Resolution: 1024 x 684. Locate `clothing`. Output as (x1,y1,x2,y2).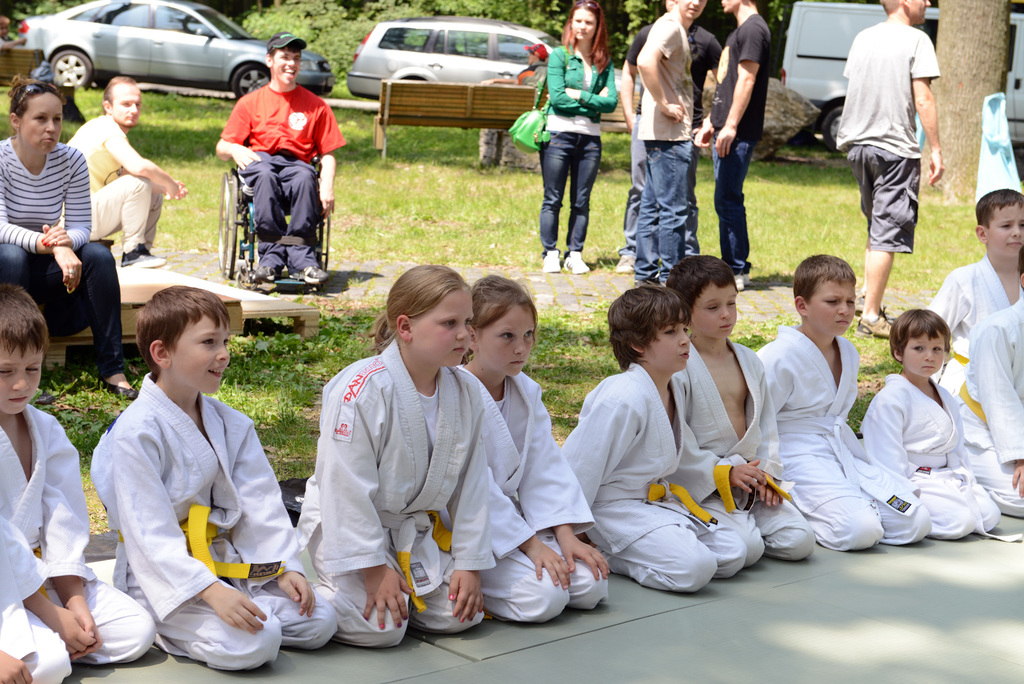
(559,359,750,593).
